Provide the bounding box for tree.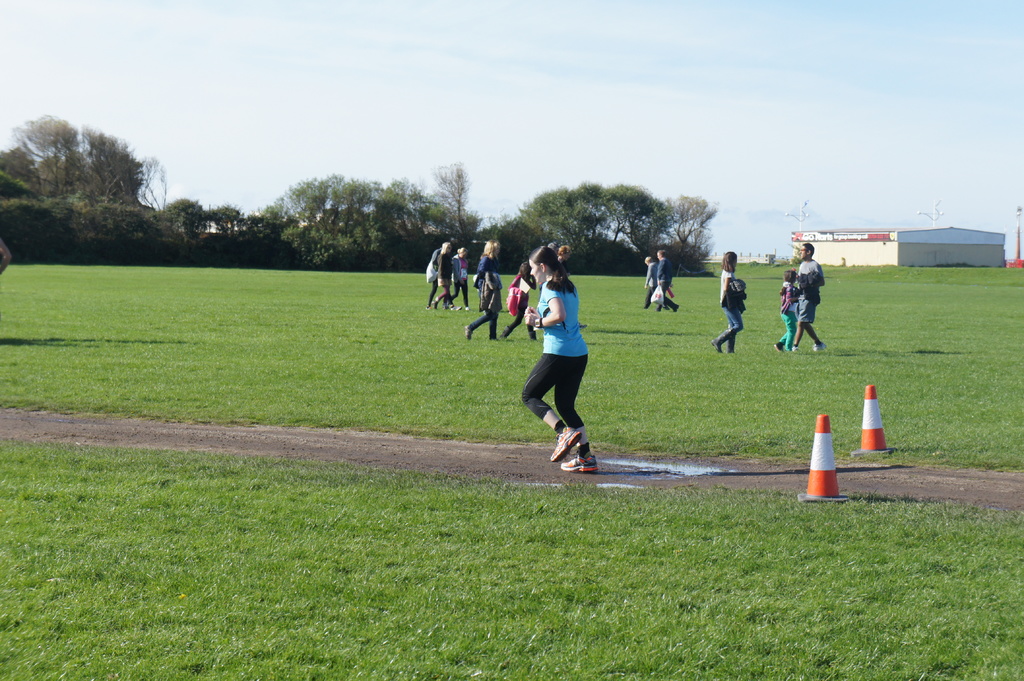
[14, 104, 165, 257].
